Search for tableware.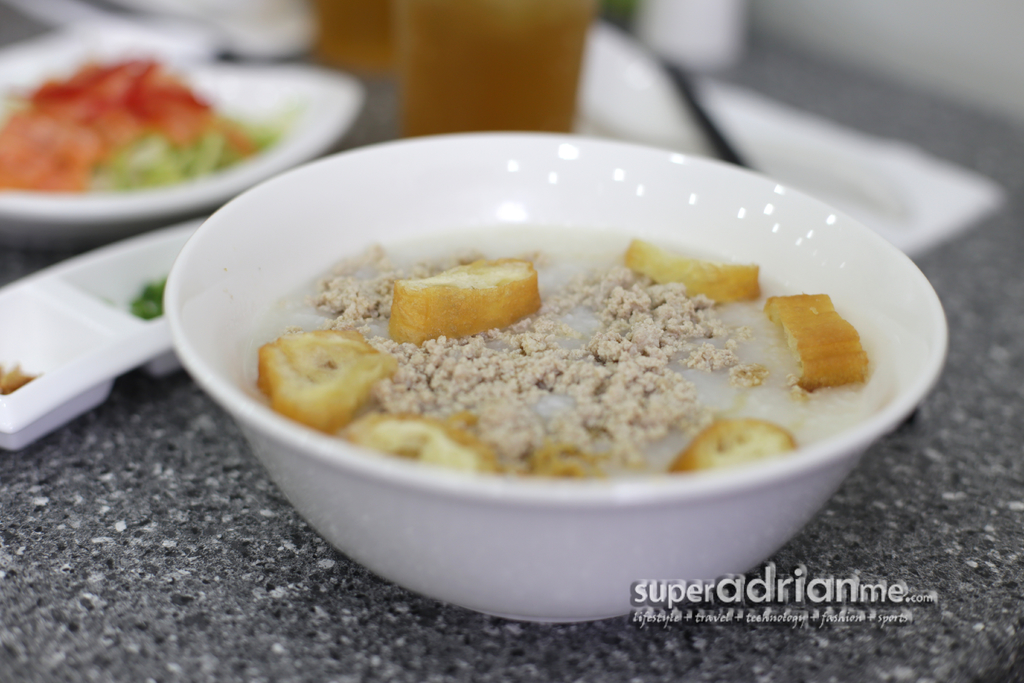
Found at crop(0, 213, 209, 453).
